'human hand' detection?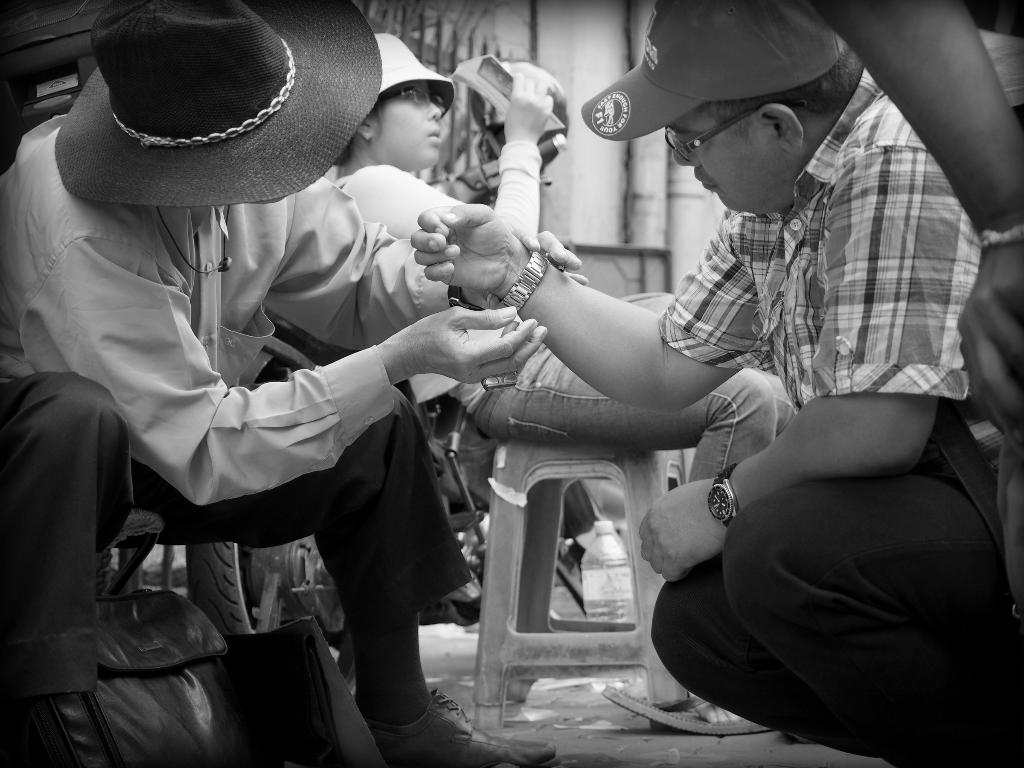
bbox=[506, 229, 592, 285]
